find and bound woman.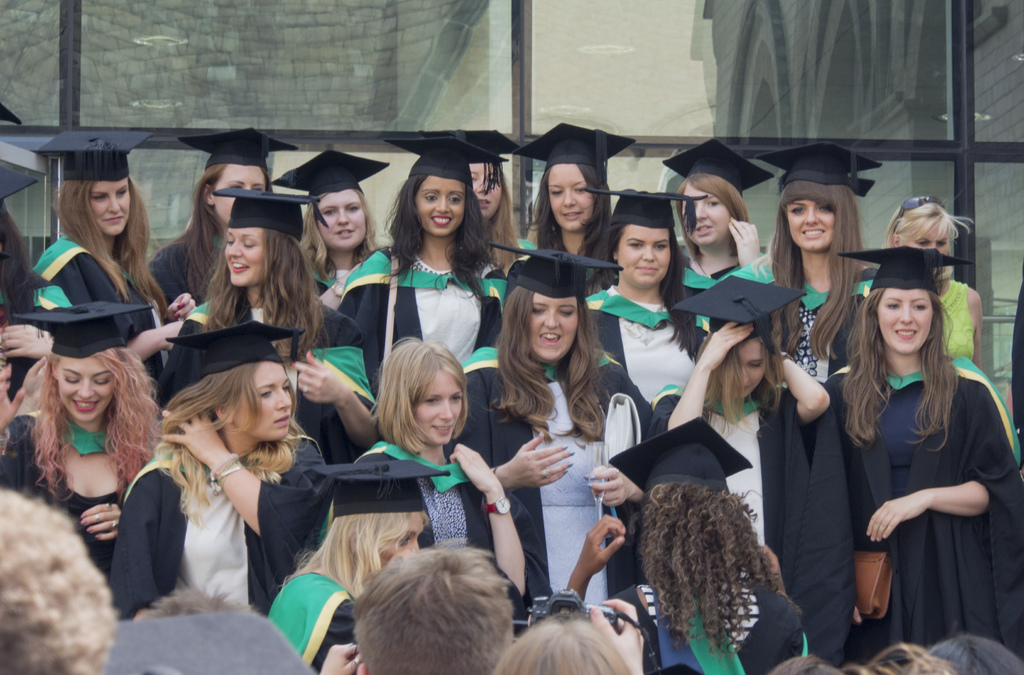
Bound: Rect(109, 333, 317, 642).
